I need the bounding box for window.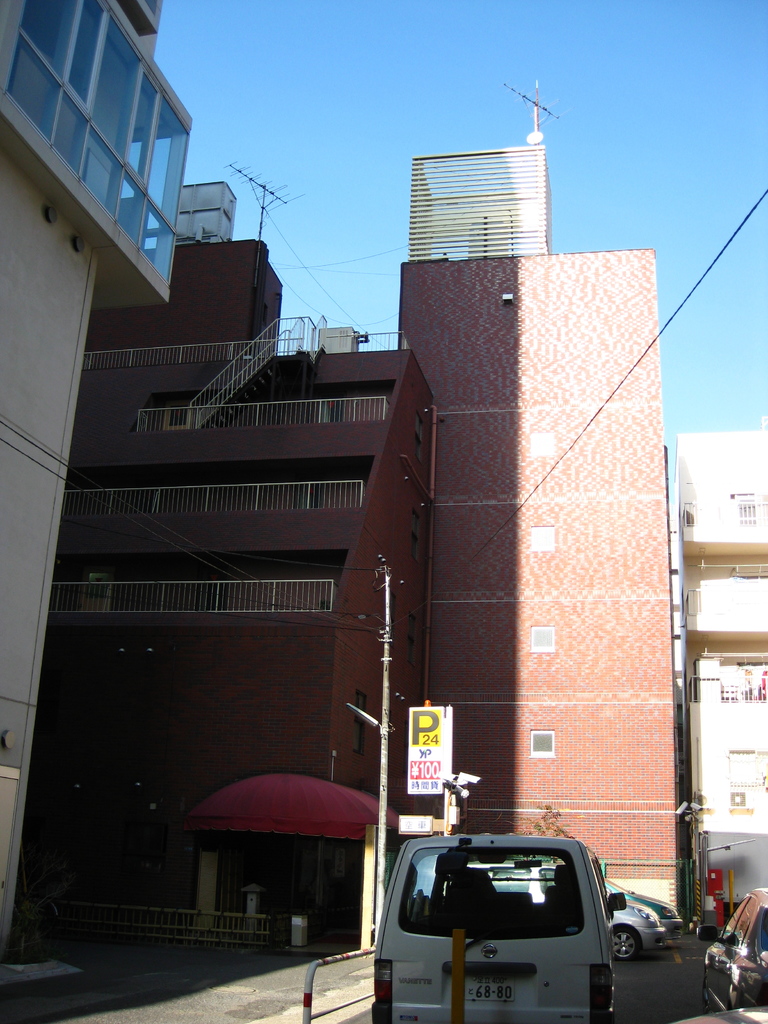
Here it is: {"x1": 406, "y1": 616, "x2": 422, "y2": 669}.
